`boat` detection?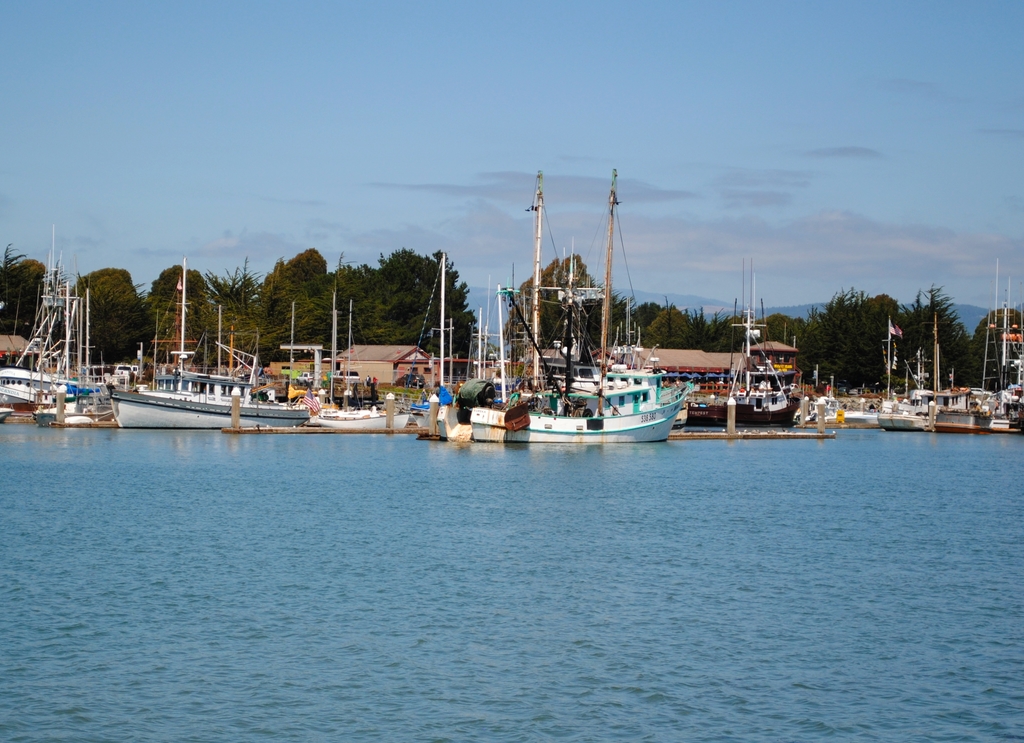
971, 256, 1023, 430
